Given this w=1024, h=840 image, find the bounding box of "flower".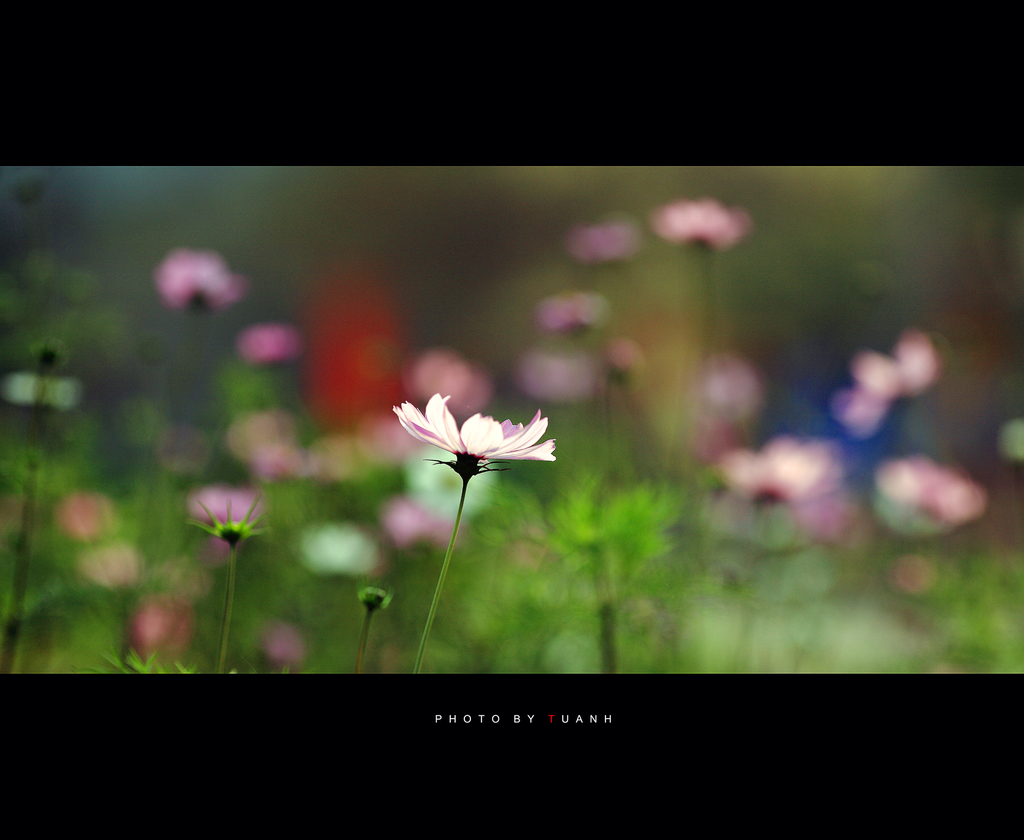
386/392/559/515.
